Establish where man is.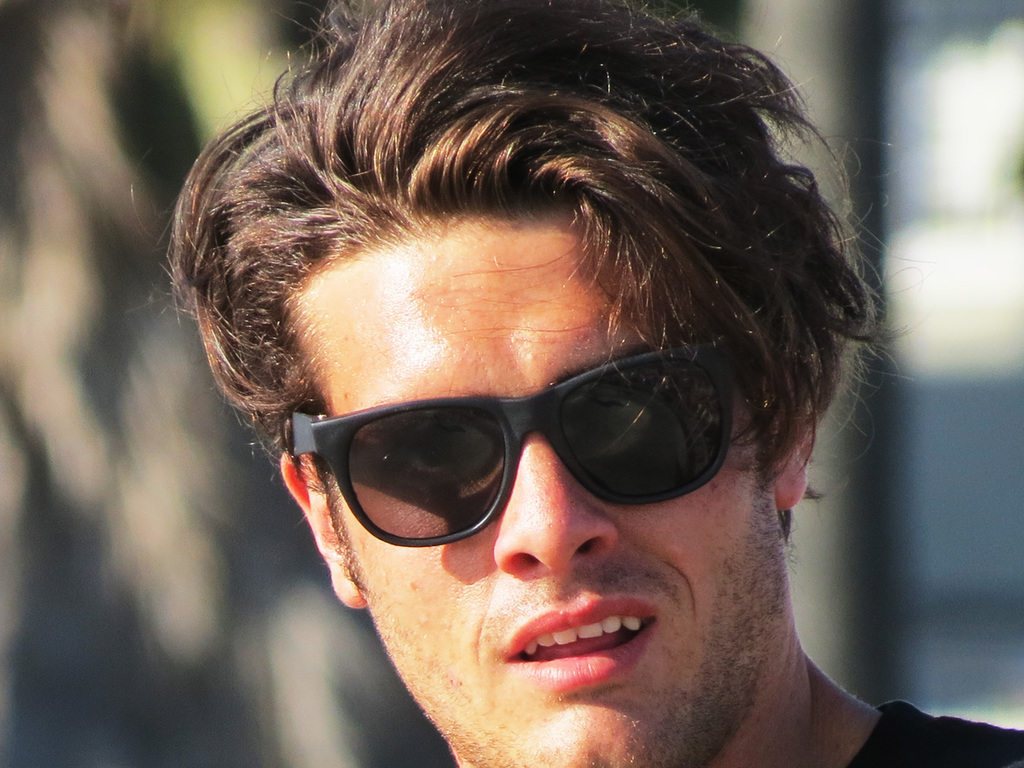
Established at select_region(113, 58, 1006, 767).
